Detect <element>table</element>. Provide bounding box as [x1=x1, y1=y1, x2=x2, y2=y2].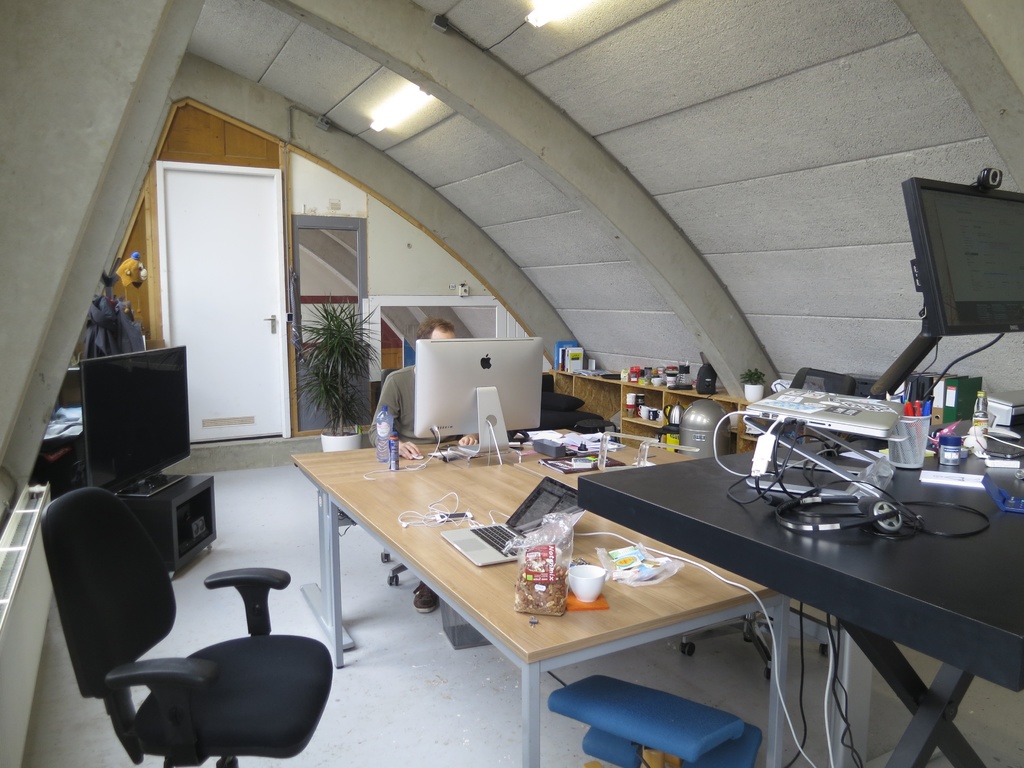
[x1=543, y1=363, x2=758, y2=448].
